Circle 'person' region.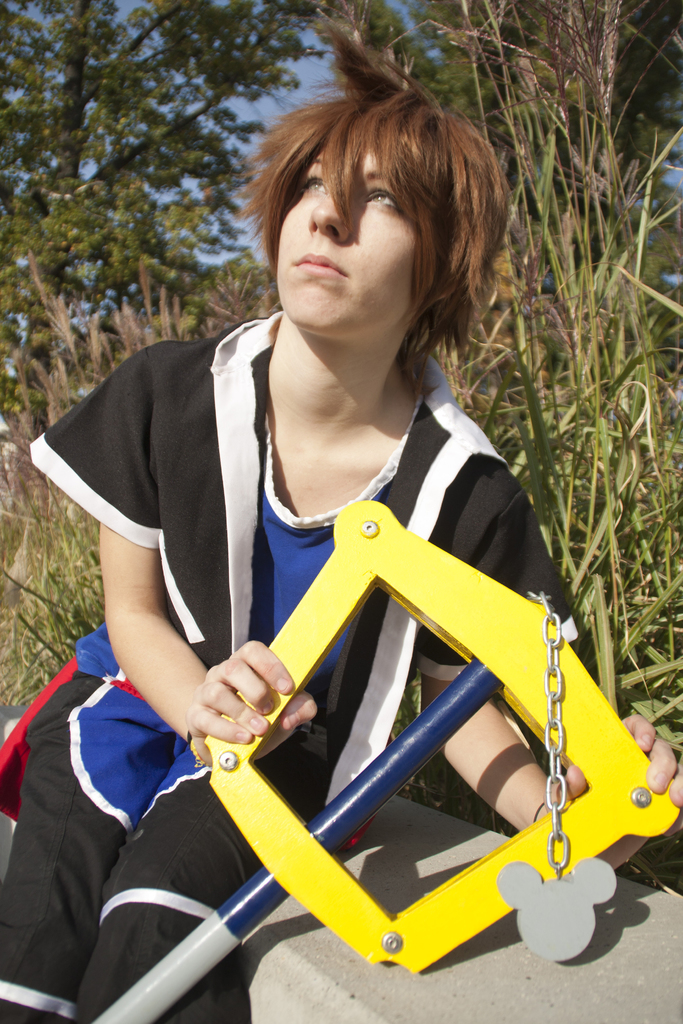
Region: 50 79 614 986.
